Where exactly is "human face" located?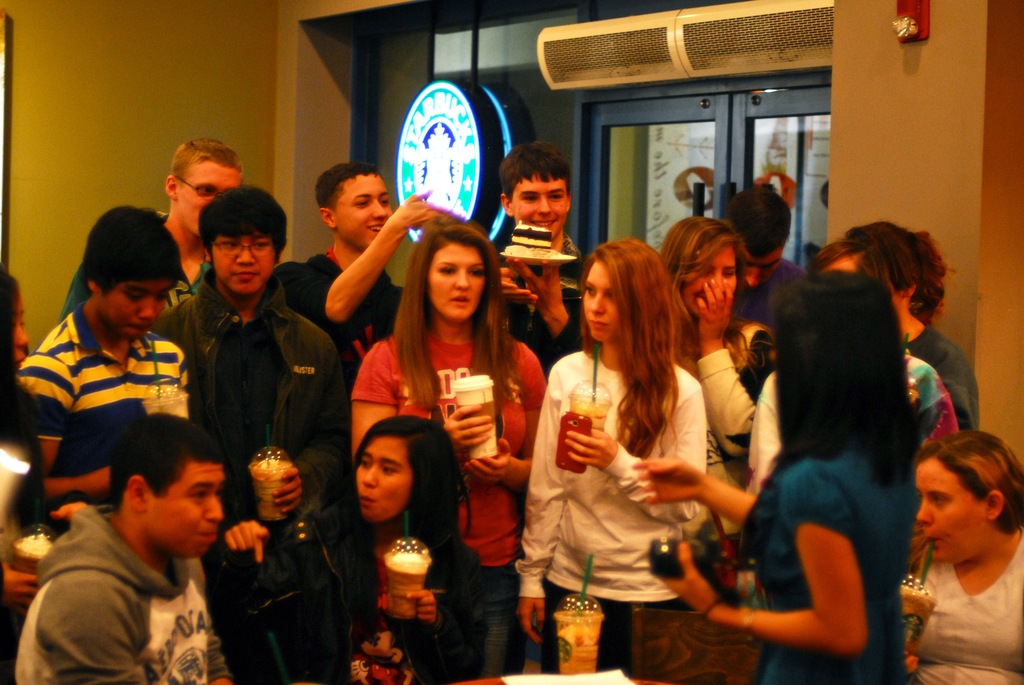
Its bounding box is [582,254,624,341].
